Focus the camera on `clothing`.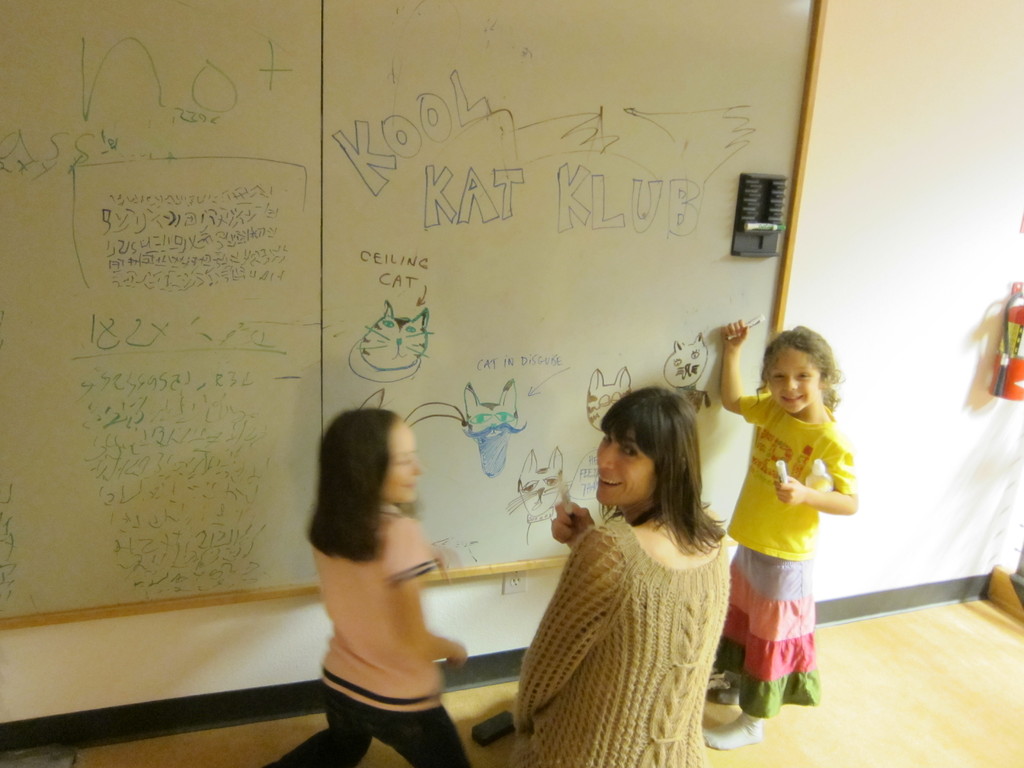
Focus region: x1=505, y1=484, x2=753, y2=756.
